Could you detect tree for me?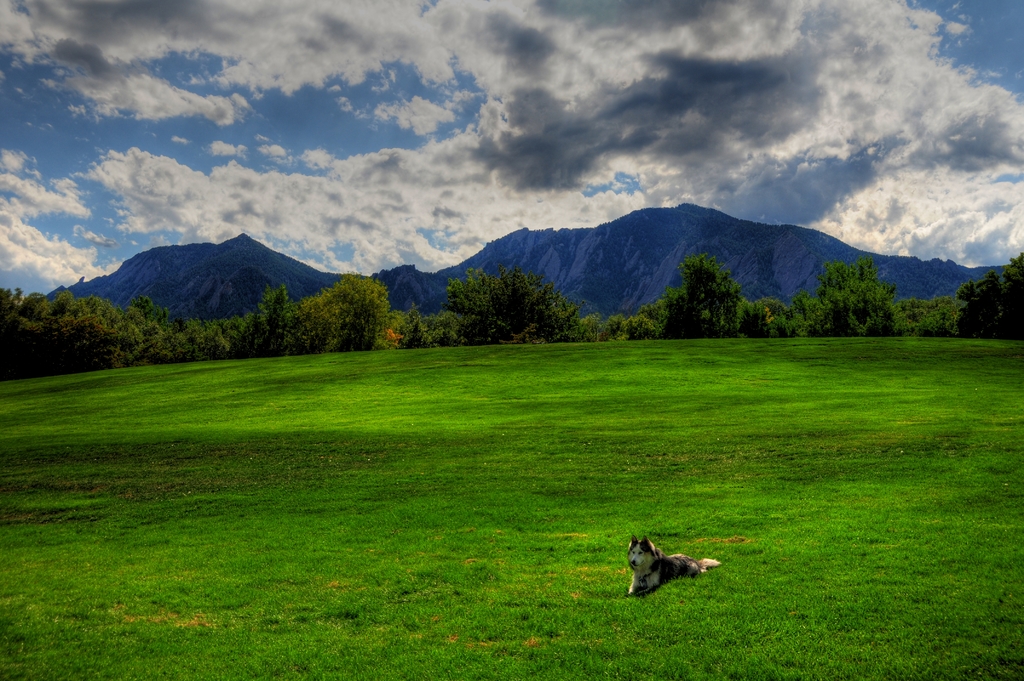
Detection result: Rect(913, 251, 1023, 336).
